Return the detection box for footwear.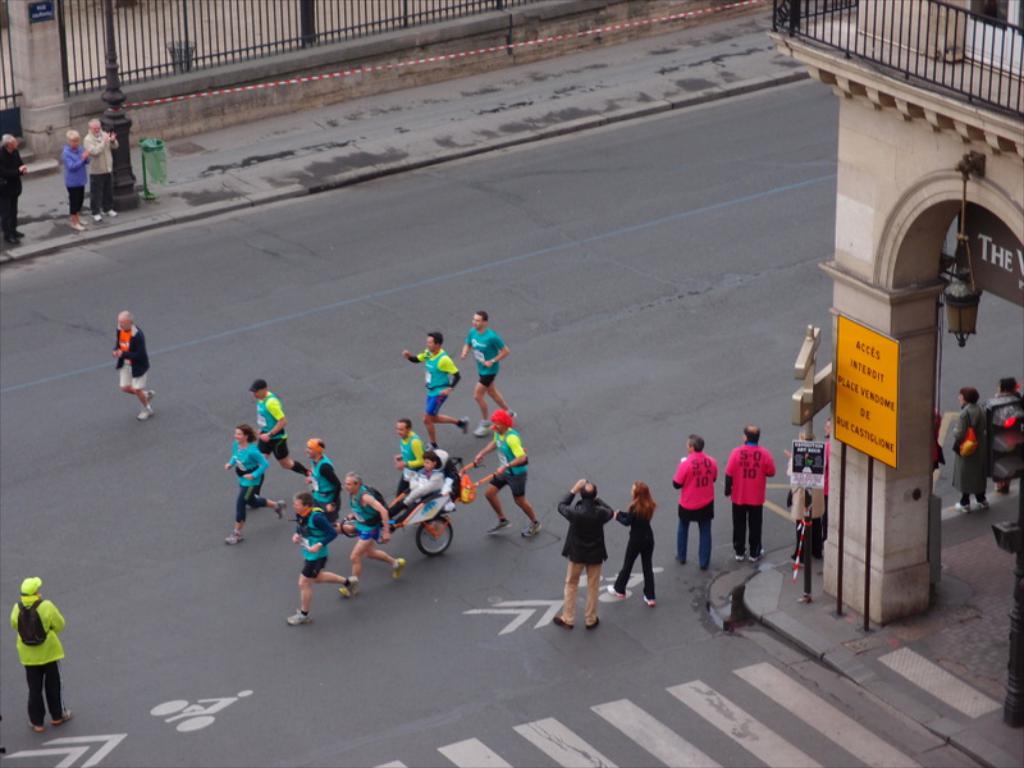
bbox=(603, 582, 626, 598).
